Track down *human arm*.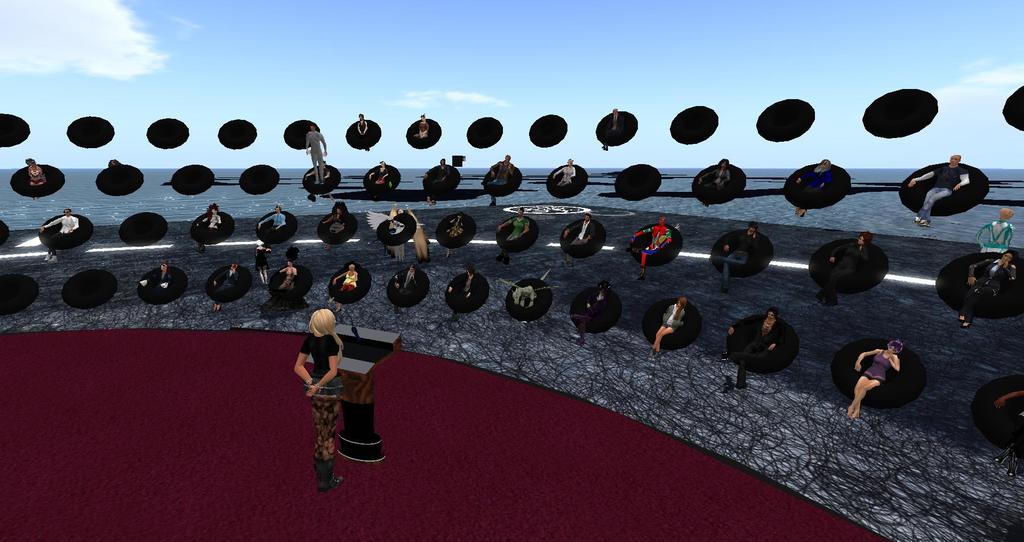
Tracked to bbox=(303, 340, 339, 399).
